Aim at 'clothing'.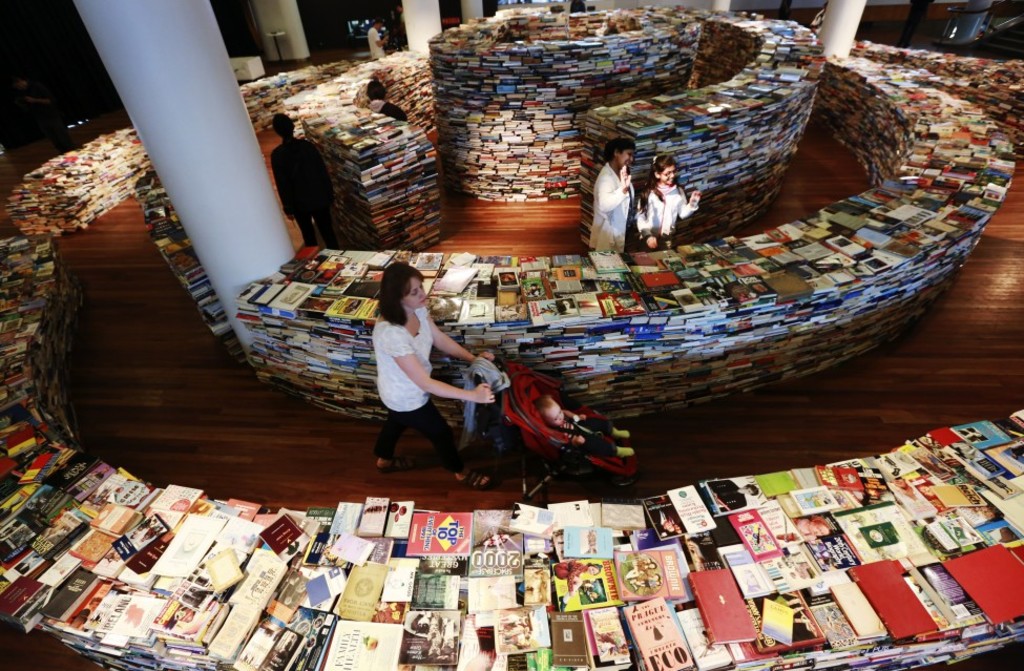
Aimed at l=359, t=25, r=381, b=51.
